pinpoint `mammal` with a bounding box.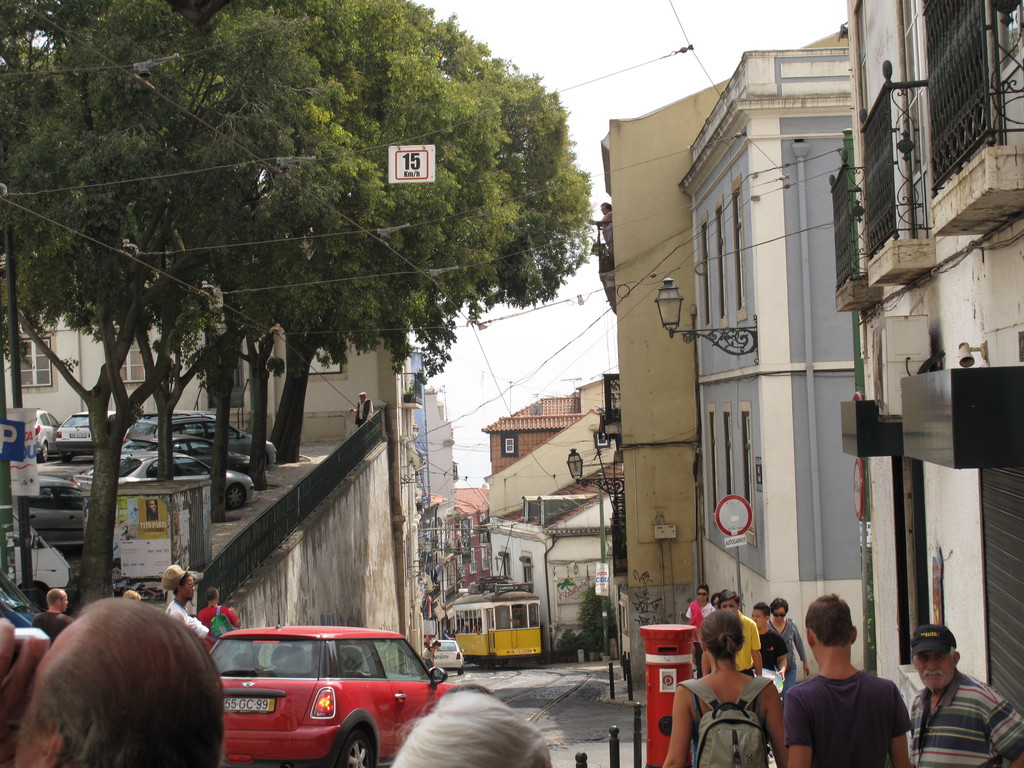
[716, 586, 761, 674].
